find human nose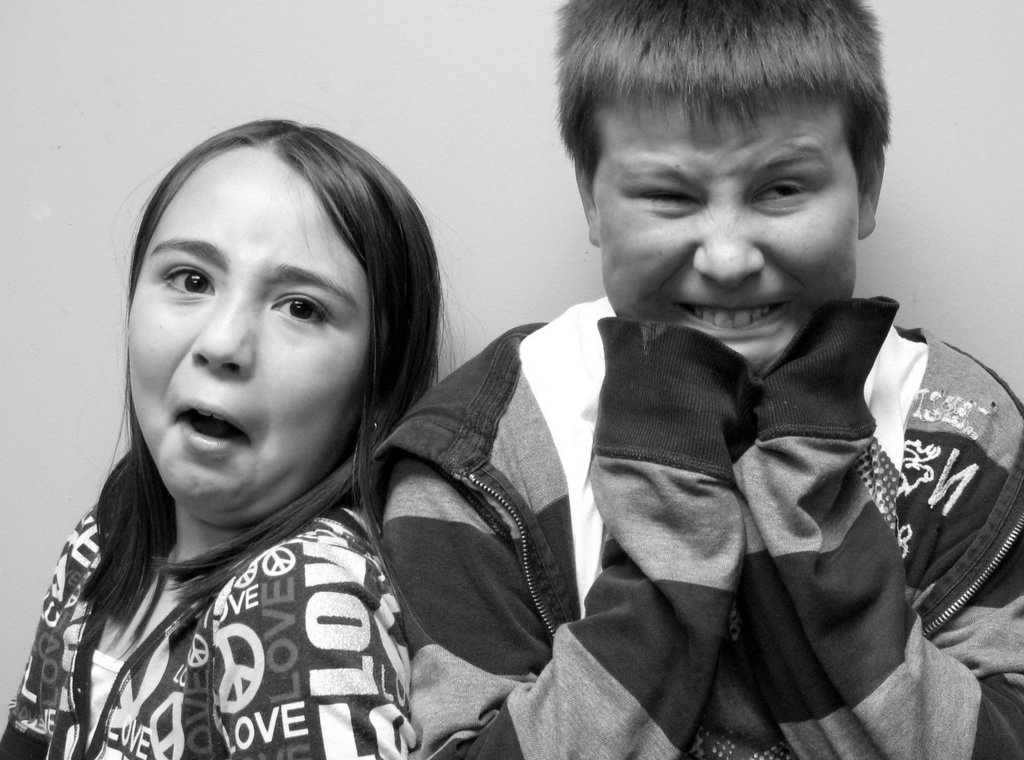
rect(189, 284, 250, 383)
